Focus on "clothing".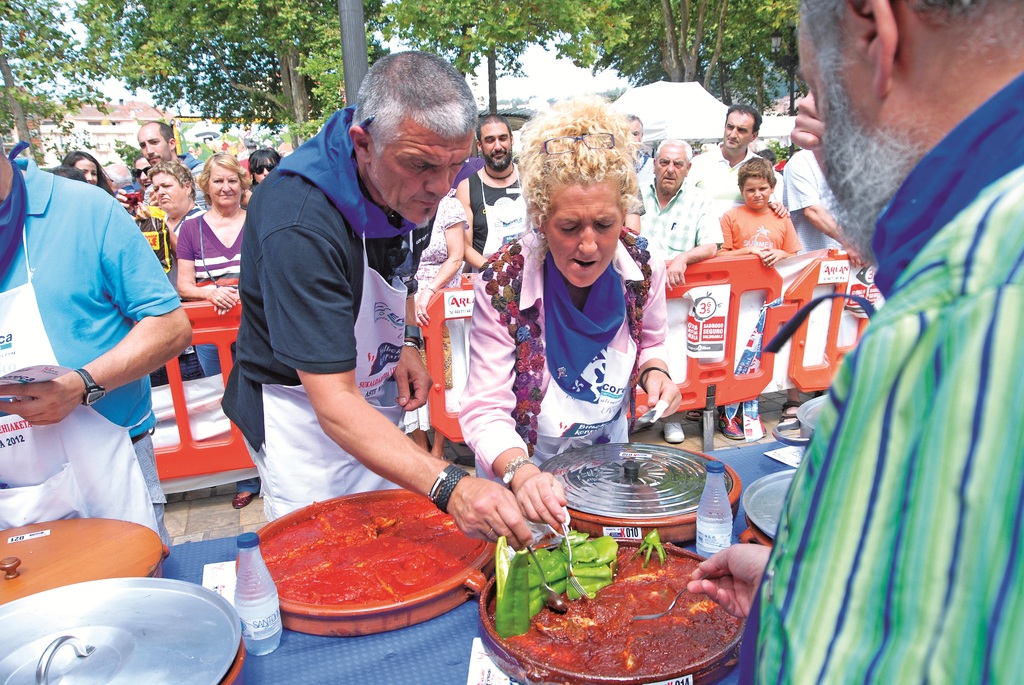
Focused at Rect(0, 154, 197, 540).
